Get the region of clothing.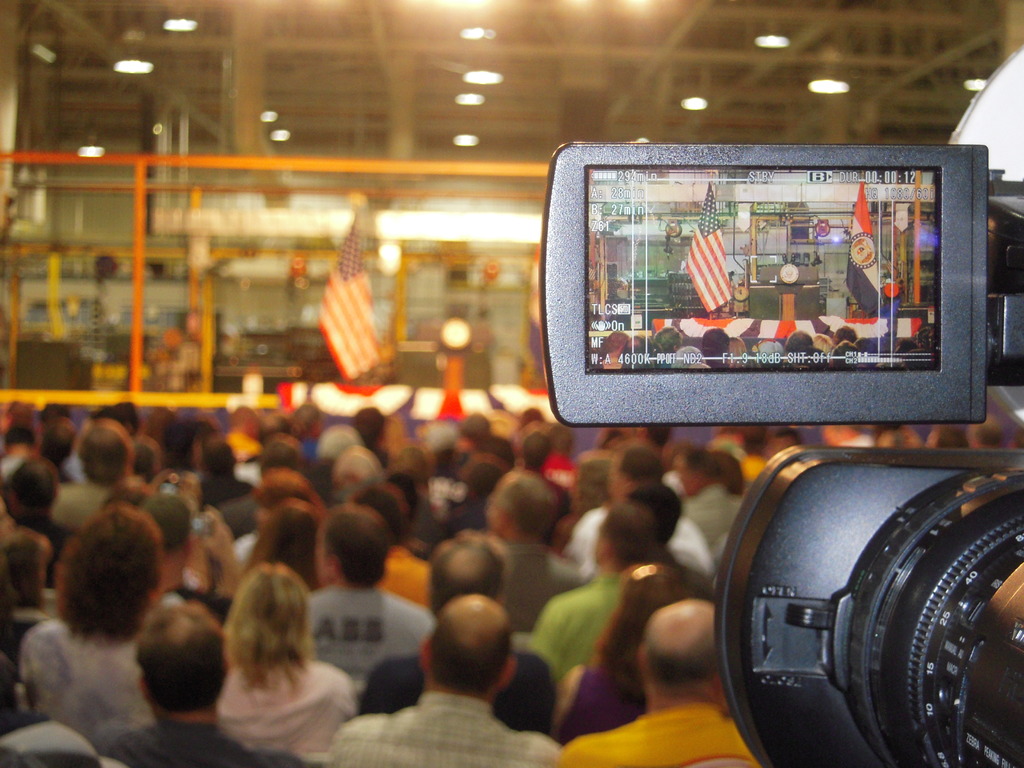
BBox(321, 684, 563, 767).
